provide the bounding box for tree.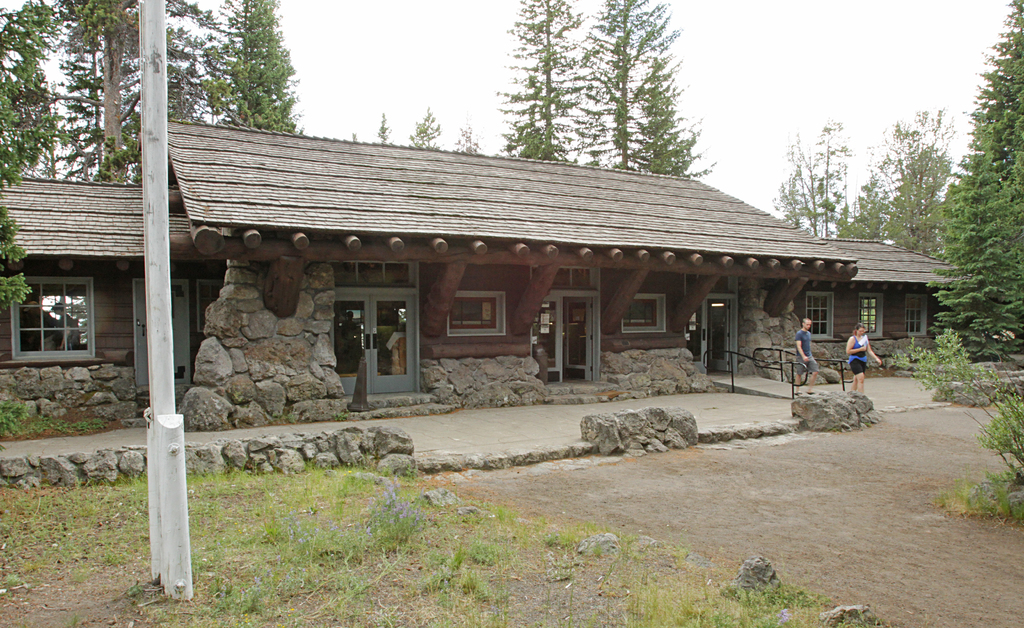
(x1=562, y1=0, x2=684, y2=164).
